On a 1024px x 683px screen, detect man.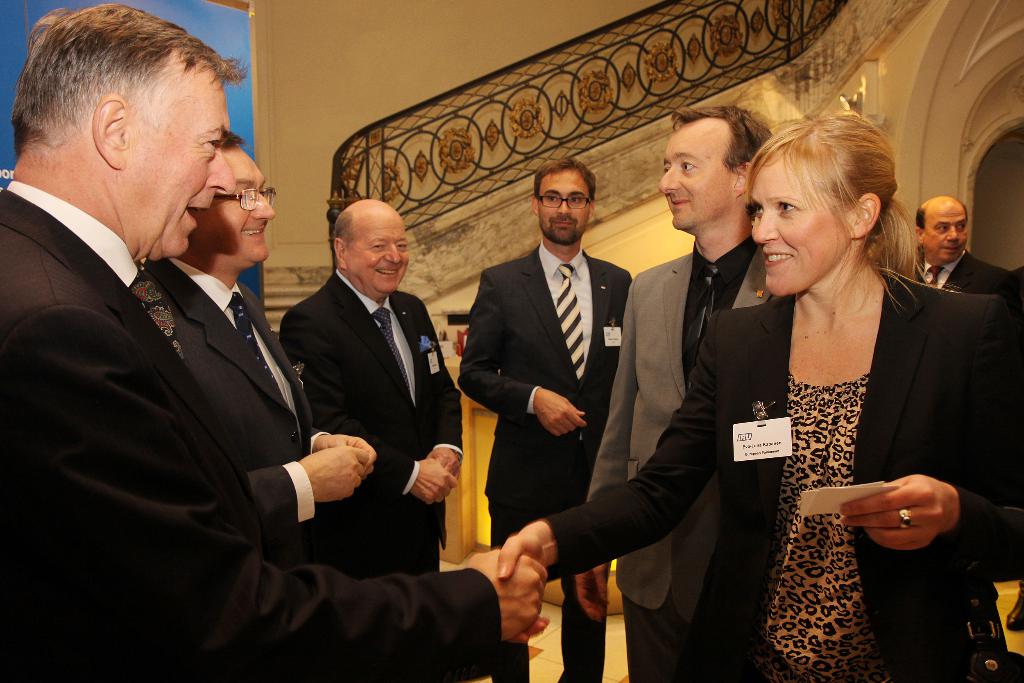
select_region(575, 102, 772, 682).
